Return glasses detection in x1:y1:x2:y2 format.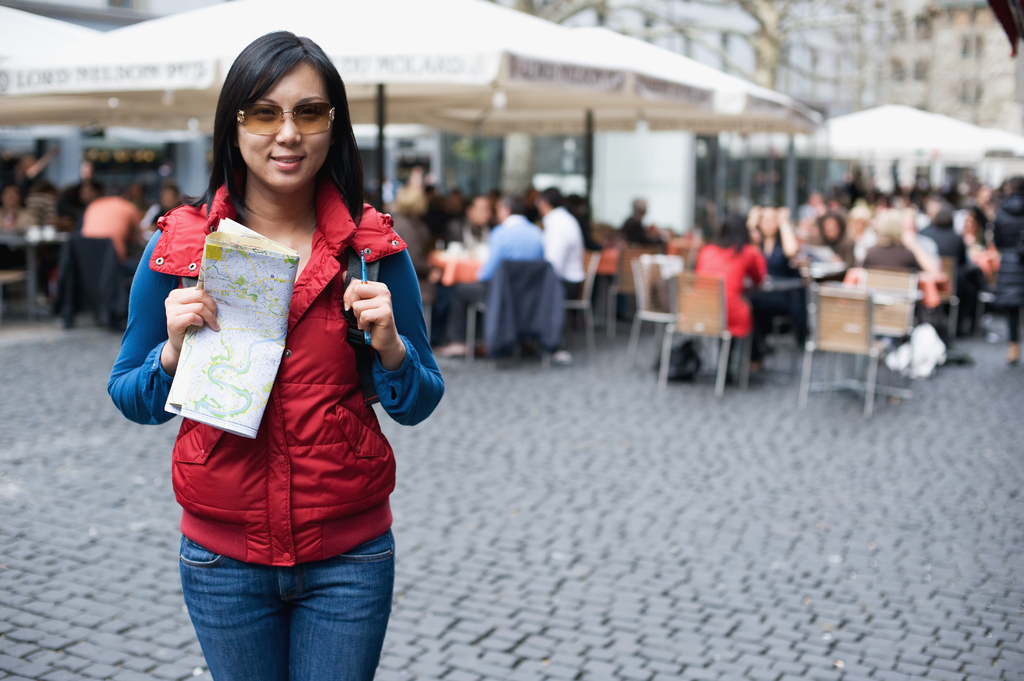
212:95:329:139.
